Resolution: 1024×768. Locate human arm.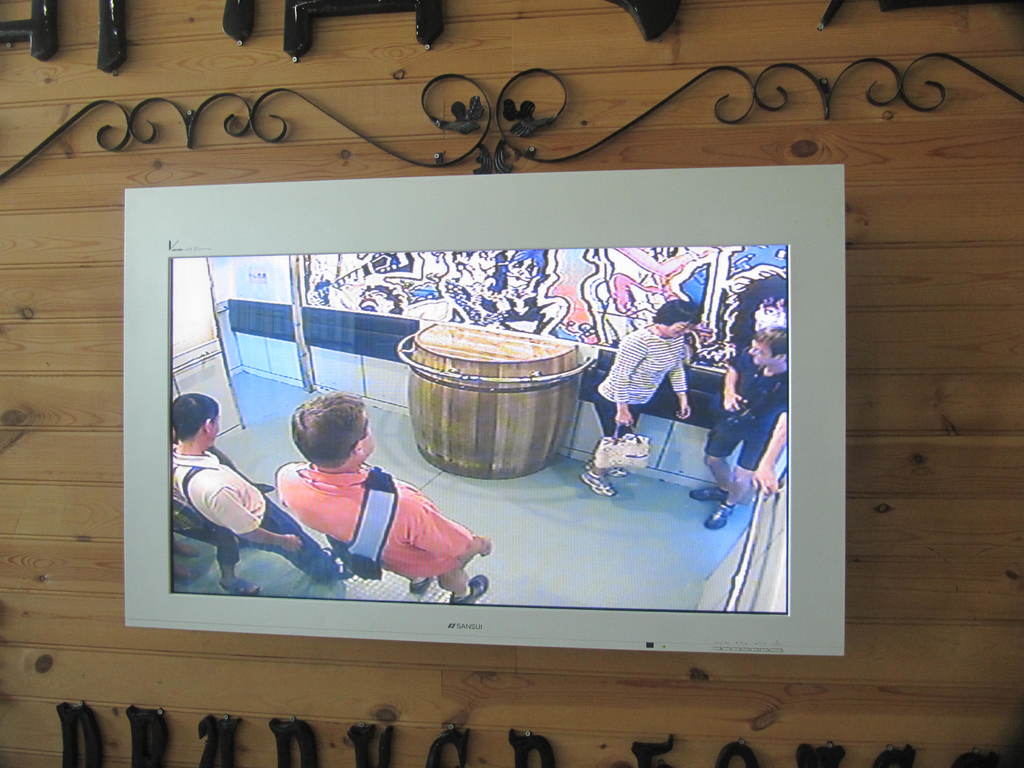
(x1=615, y1=335, x2=637, y2=429).
